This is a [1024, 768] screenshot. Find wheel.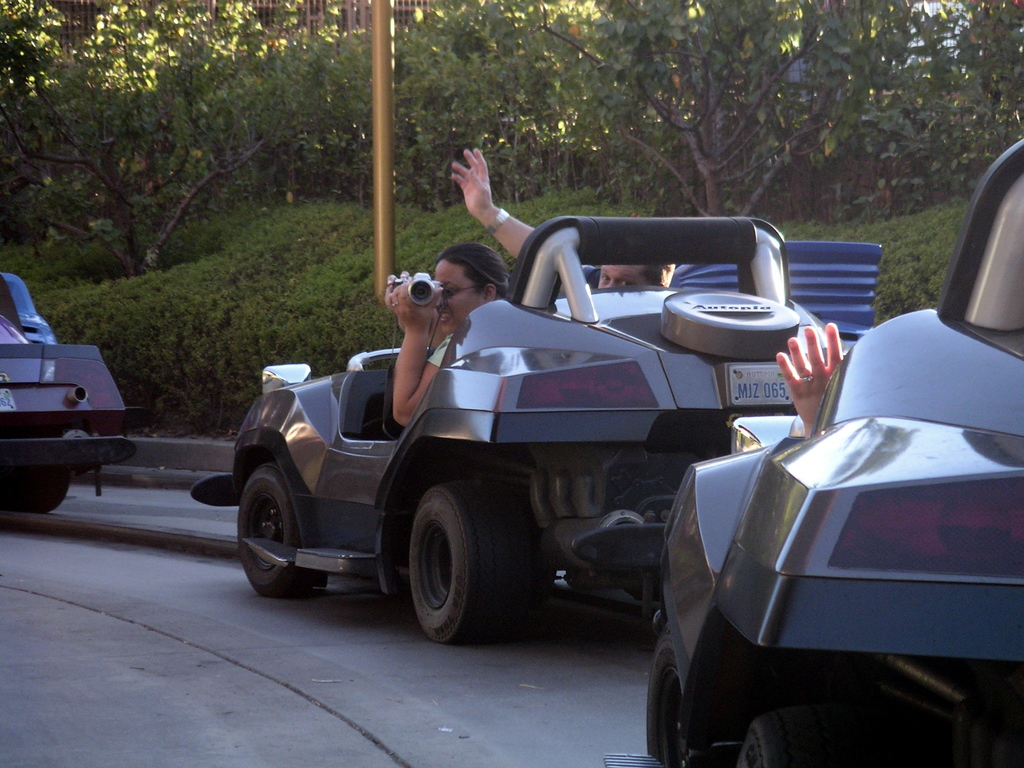
Bounding box: pyautogui.locateOnScreen(394, 493, 494, 644).
